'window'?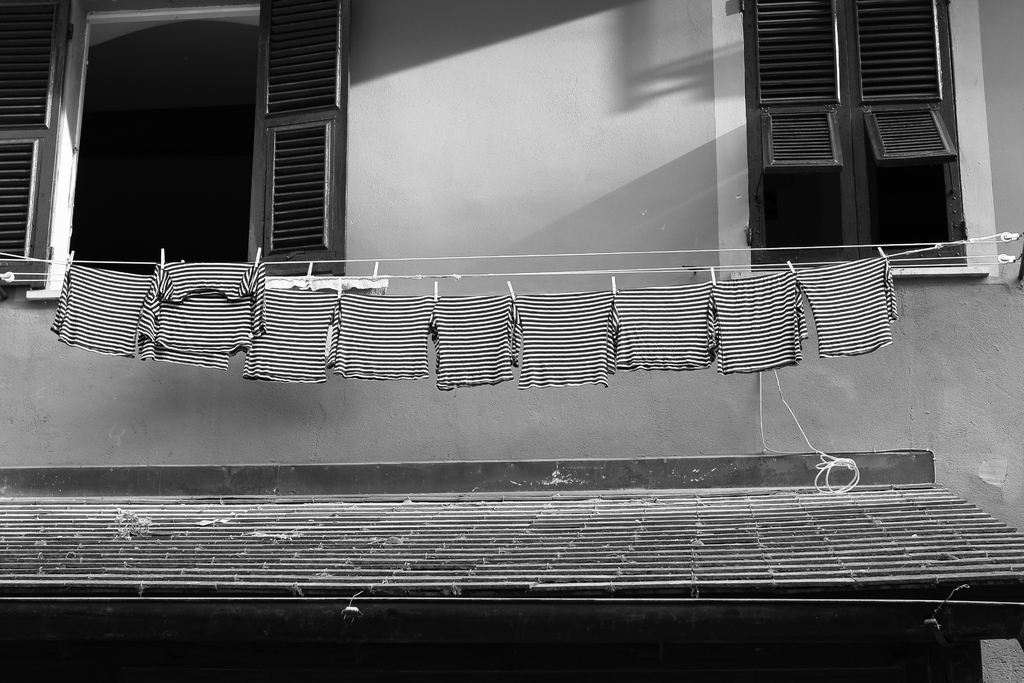
742 0 985 256
